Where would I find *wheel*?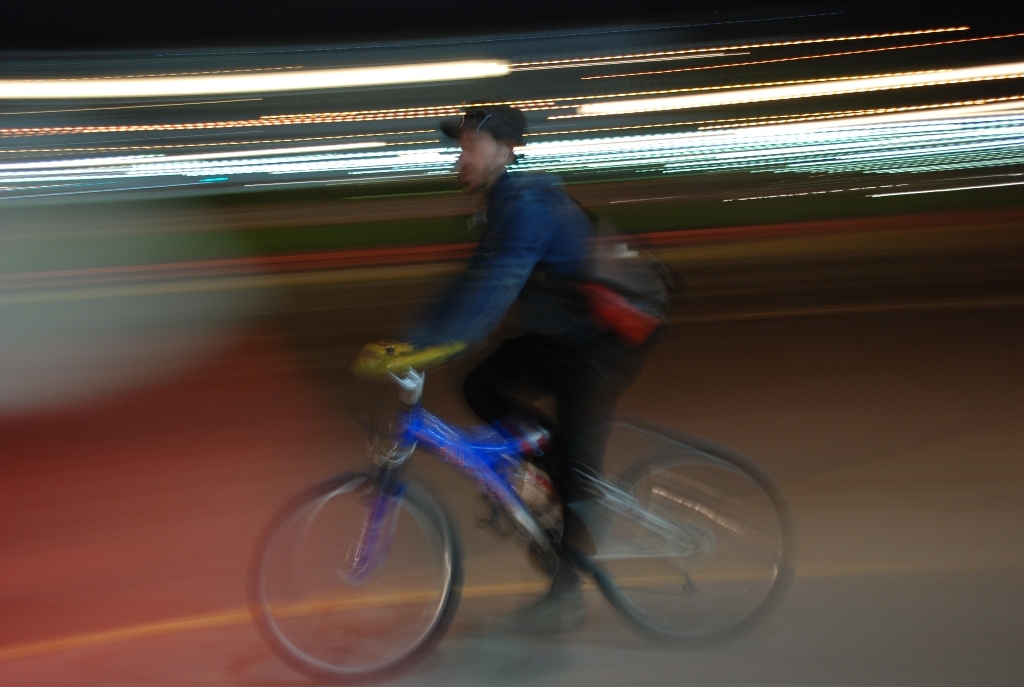
At 252, 465, 467, 680.
